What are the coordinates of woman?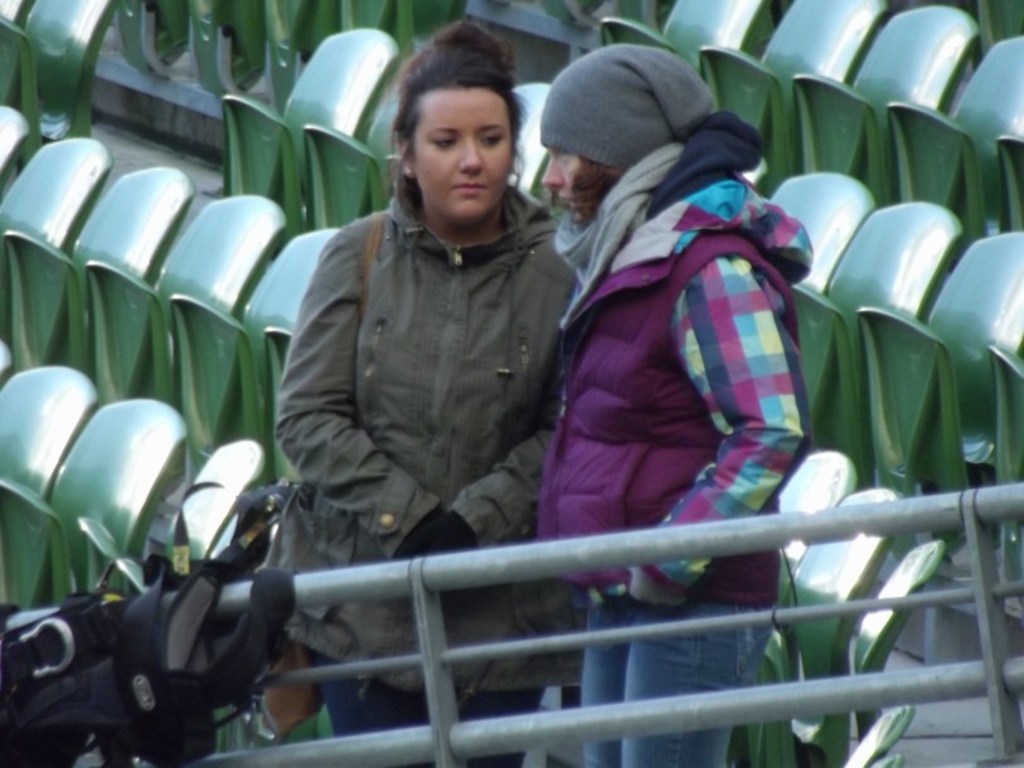
bbox=(252, 44, 598, 647).
